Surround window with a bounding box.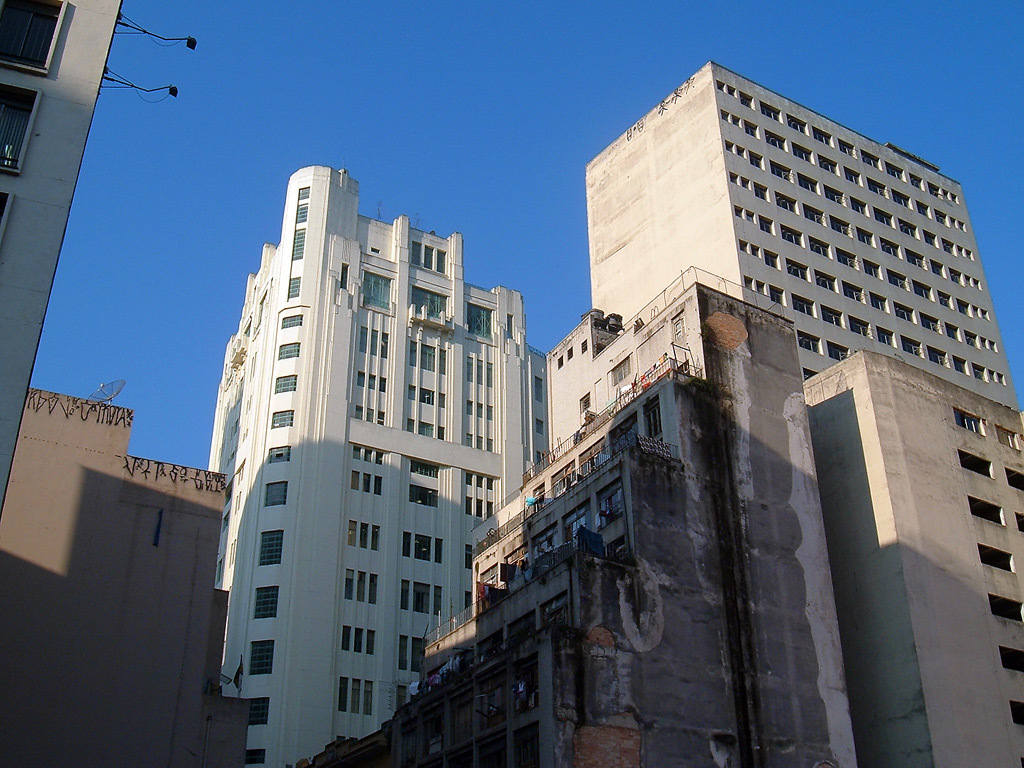
(left=847, top=315, right=873, bottom=342).
